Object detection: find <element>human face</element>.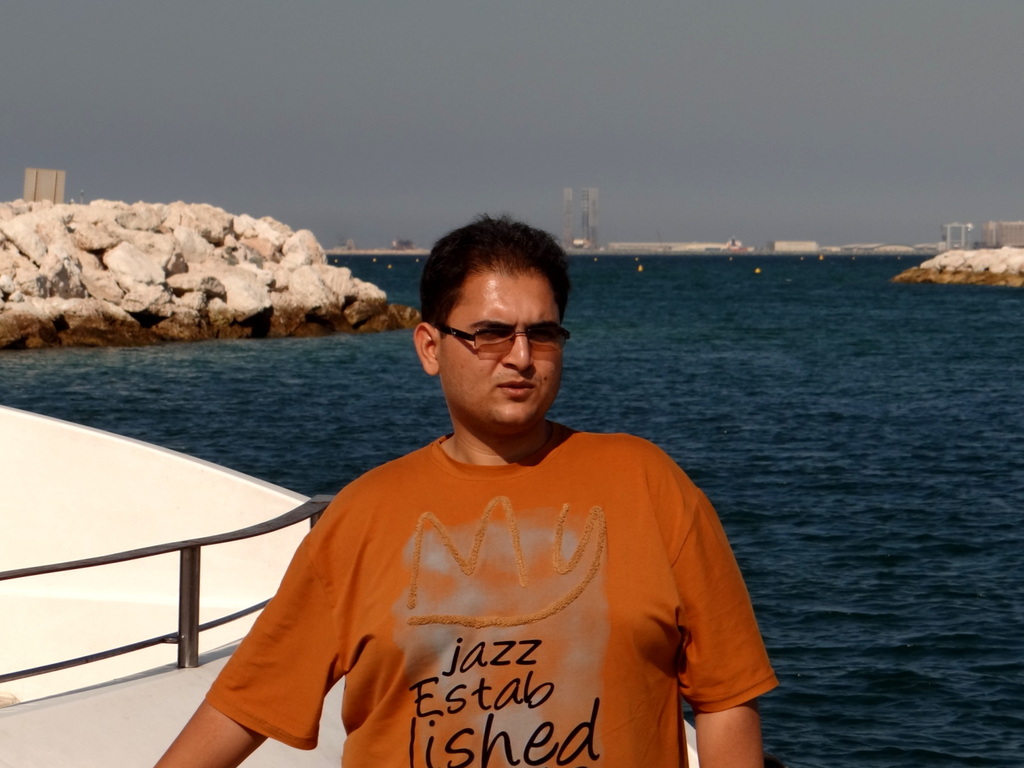
region(435, 267, 562, 428).
